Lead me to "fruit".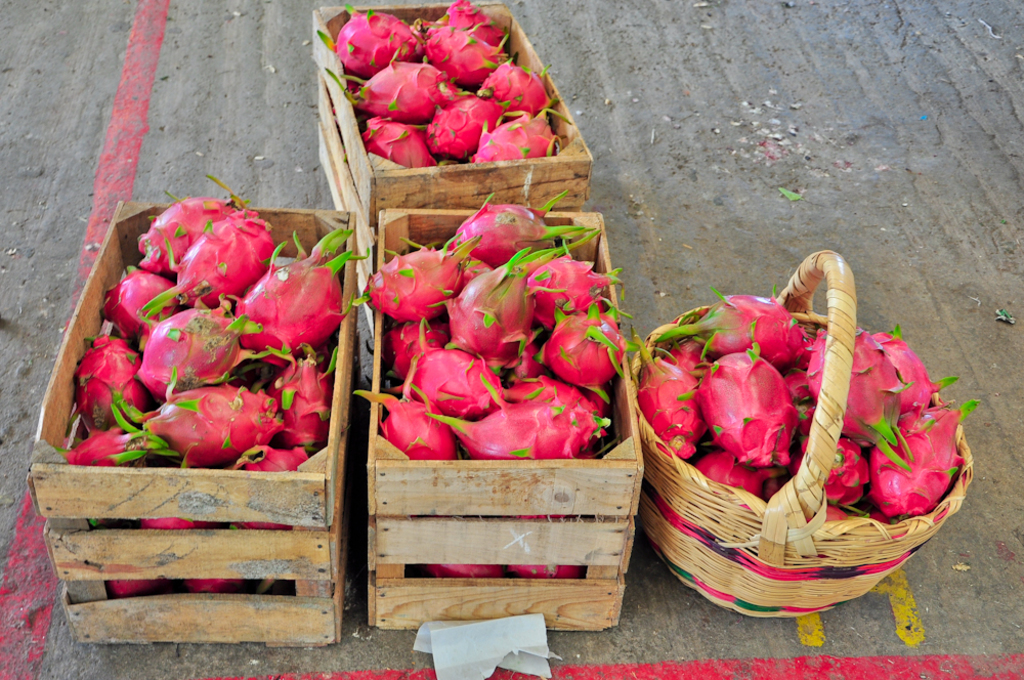
Lead to [x1=138, y1=398, x2=268, y2=457].
